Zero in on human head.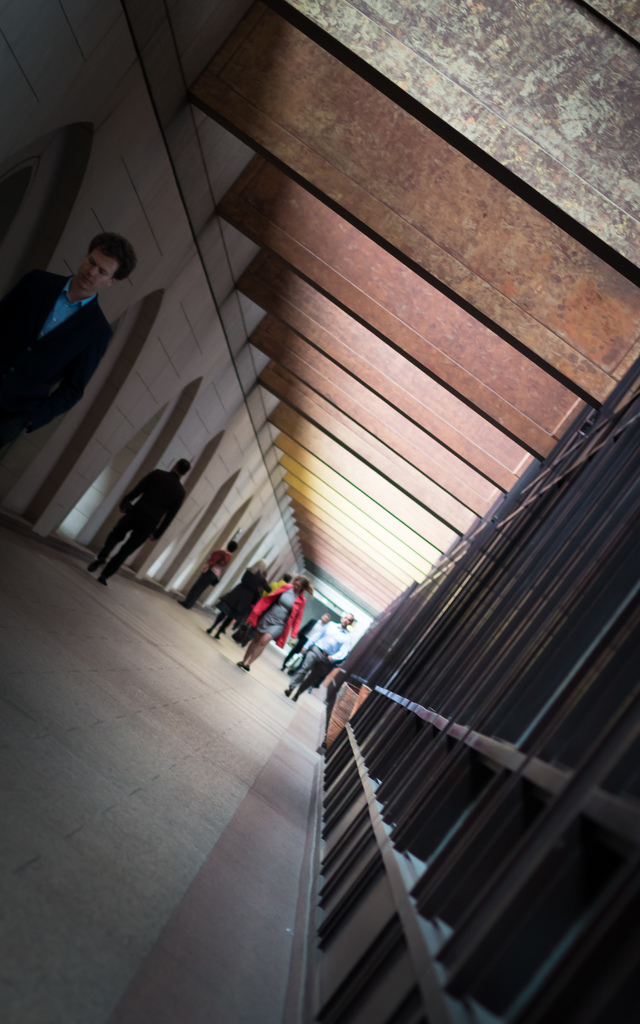
Zeroed in: (x1=291, y1=579, x2=309, y2=591).
